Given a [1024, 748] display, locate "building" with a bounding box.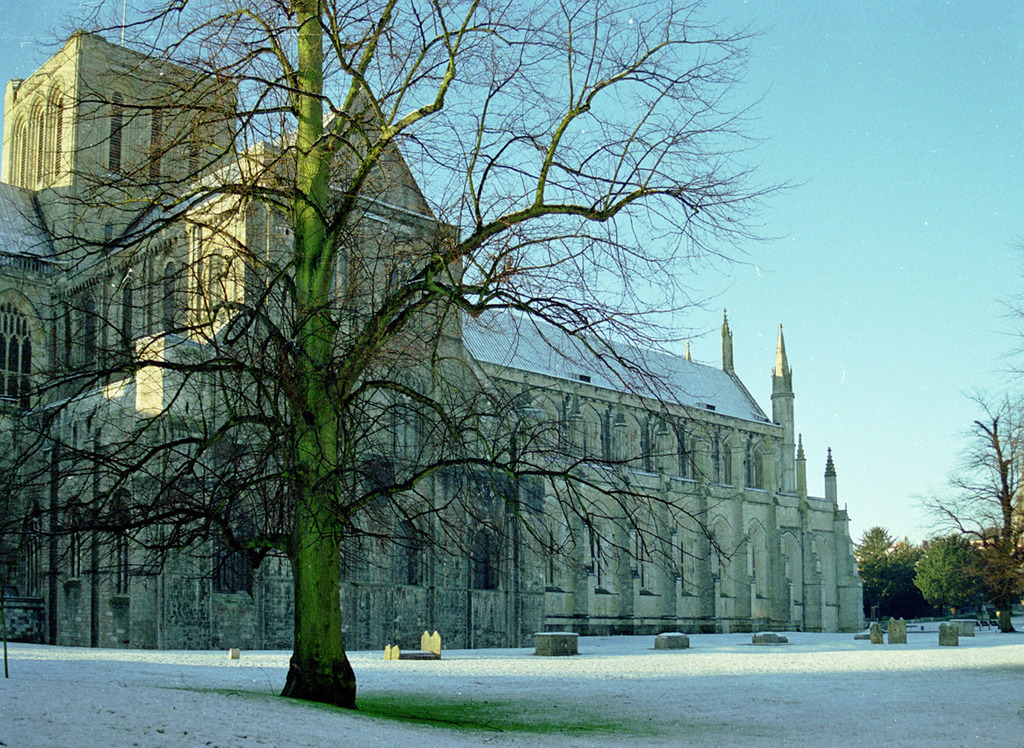
Located: [0,29,868,648].
